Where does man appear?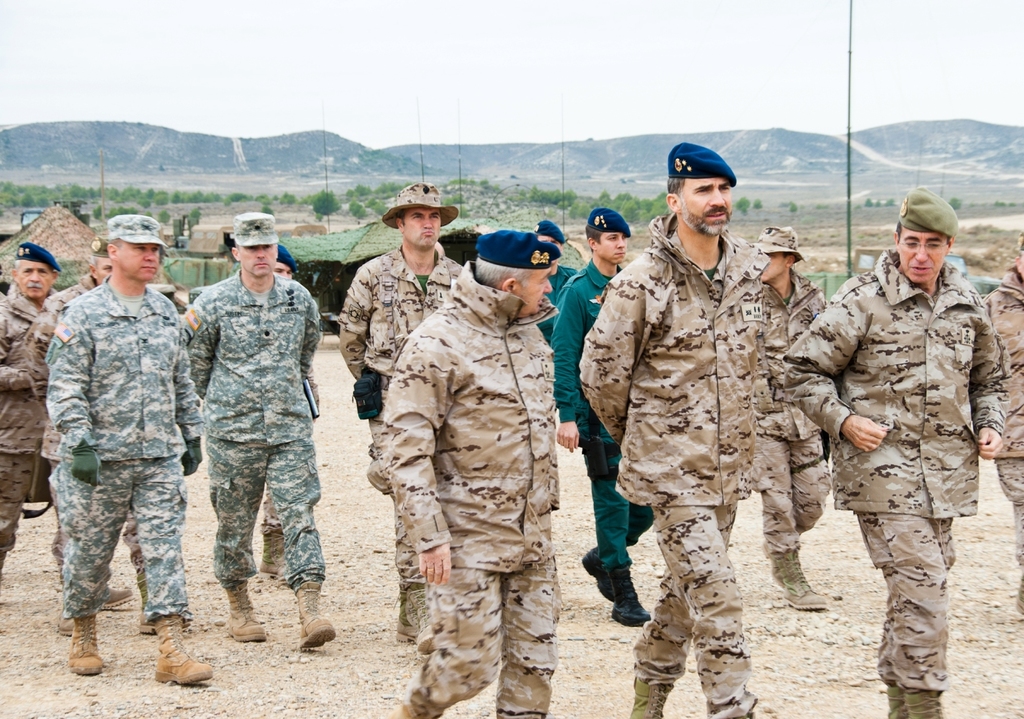
Appears at <box>982,238,1023,618</box>.
